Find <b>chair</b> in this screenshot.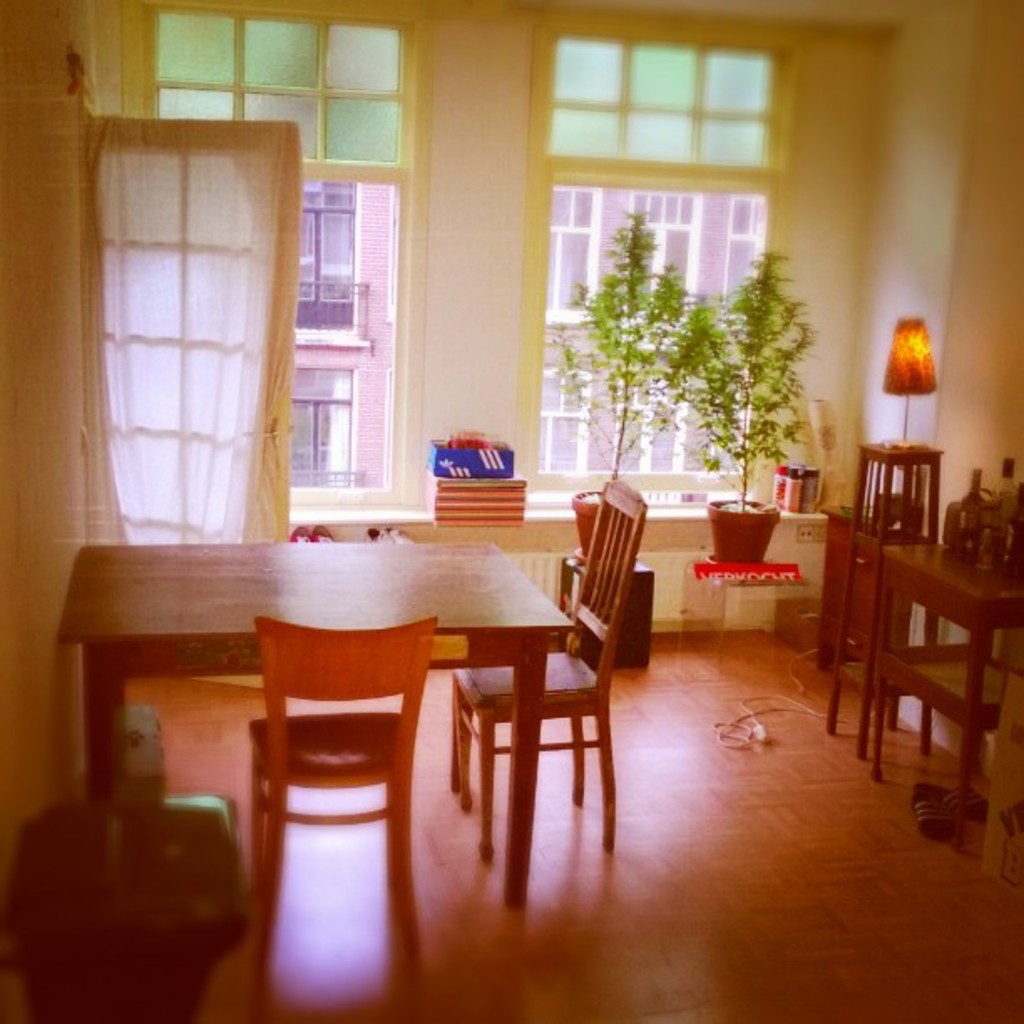
The bounding box for <b>chair</b> is x1=422 y1=492 x2=641 y2=858.
